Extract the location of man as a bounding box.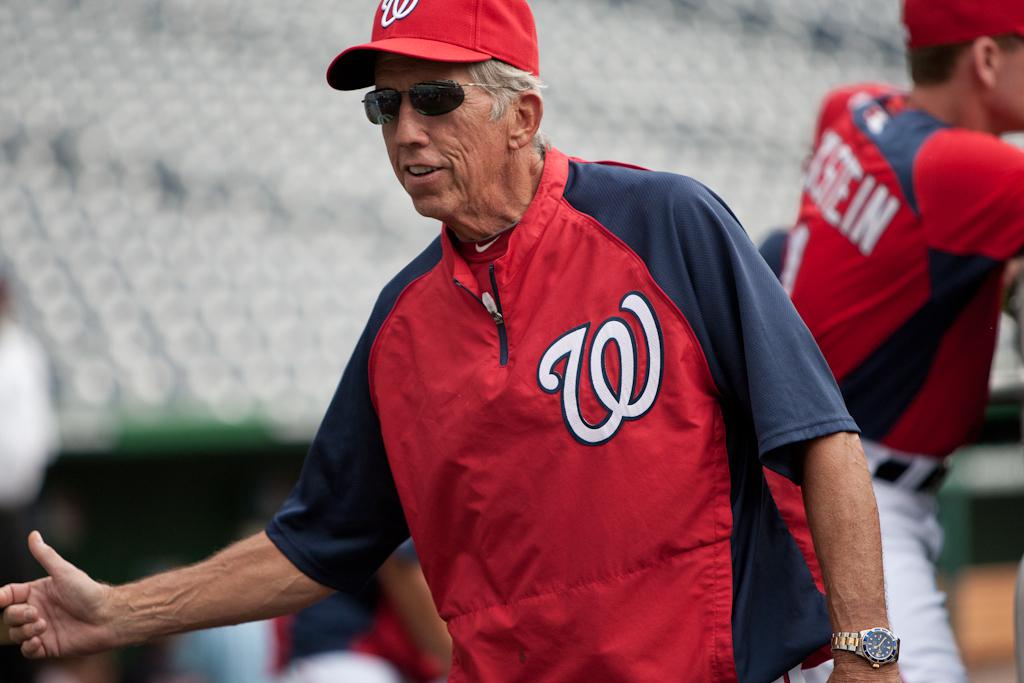
(x1=774, y1=0, x2=1023, y2=682).
